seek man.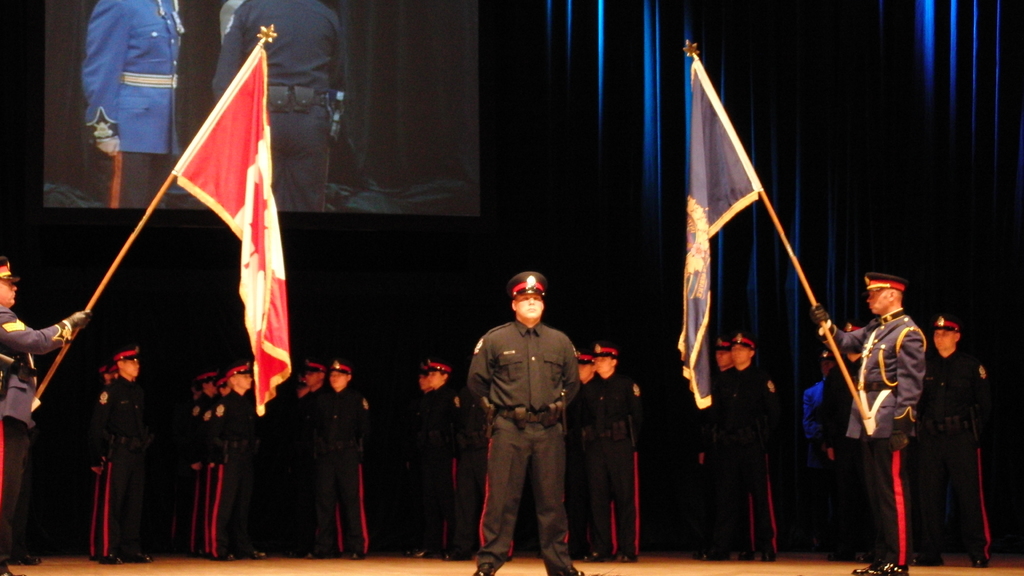
bbox=[582, 338, 650, 564].
